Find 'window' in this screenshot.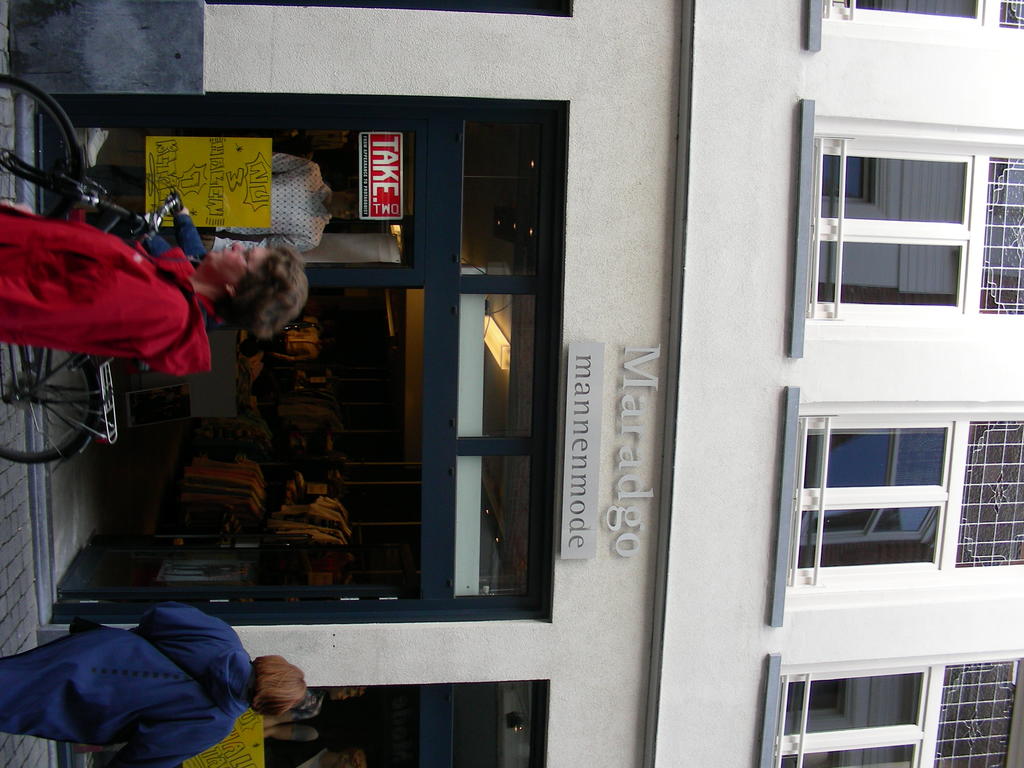
The bounding box for 'window' is x1=813, y1=140, x2=979, y2=314.
